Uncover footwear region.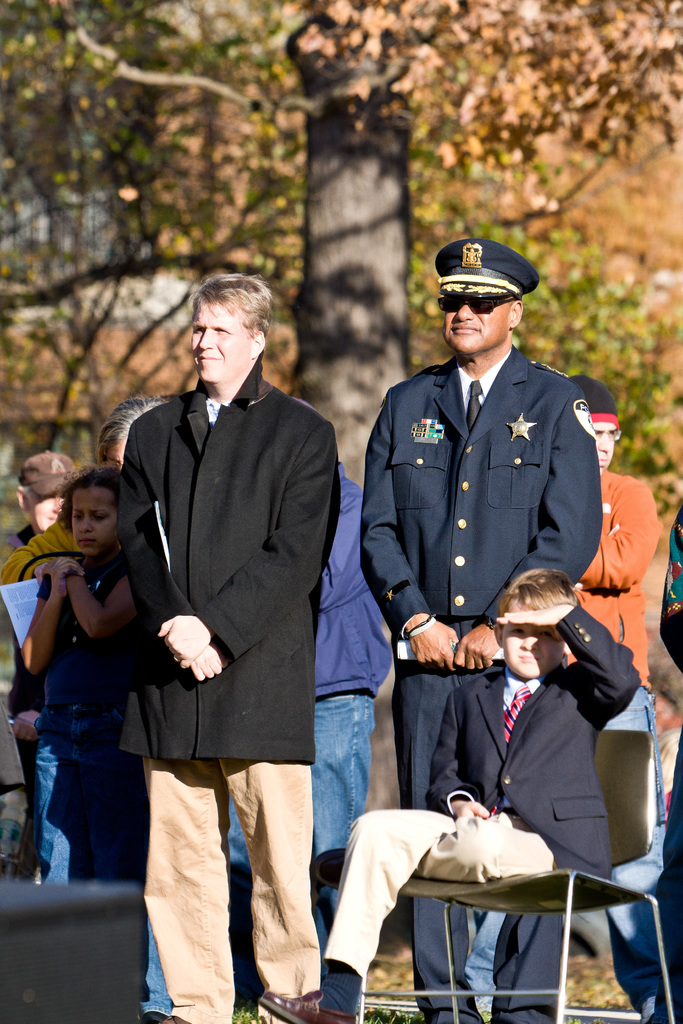
Uncovered: [259, 973, 360, 1023].
